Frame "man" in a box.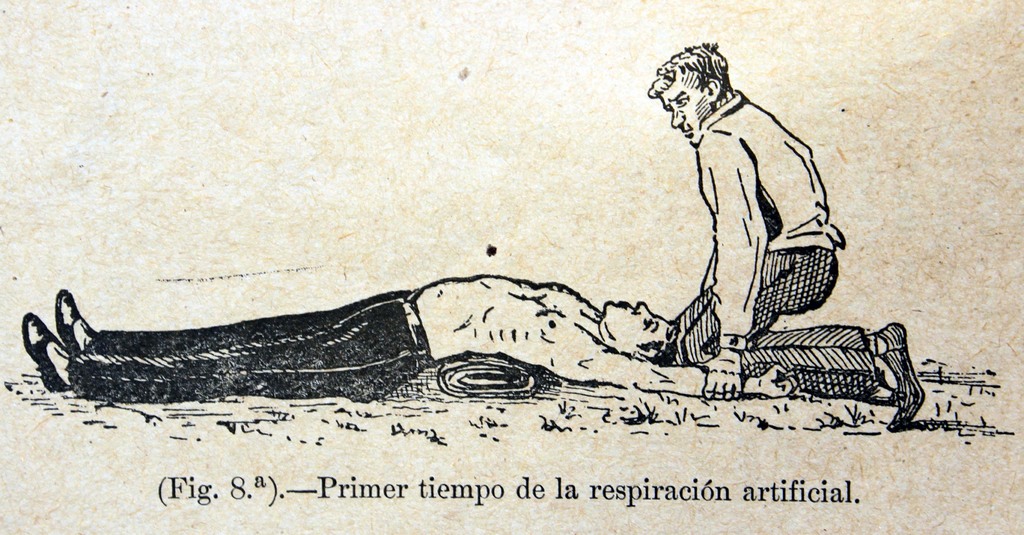
bbox=[15, 272, 792, 404].
